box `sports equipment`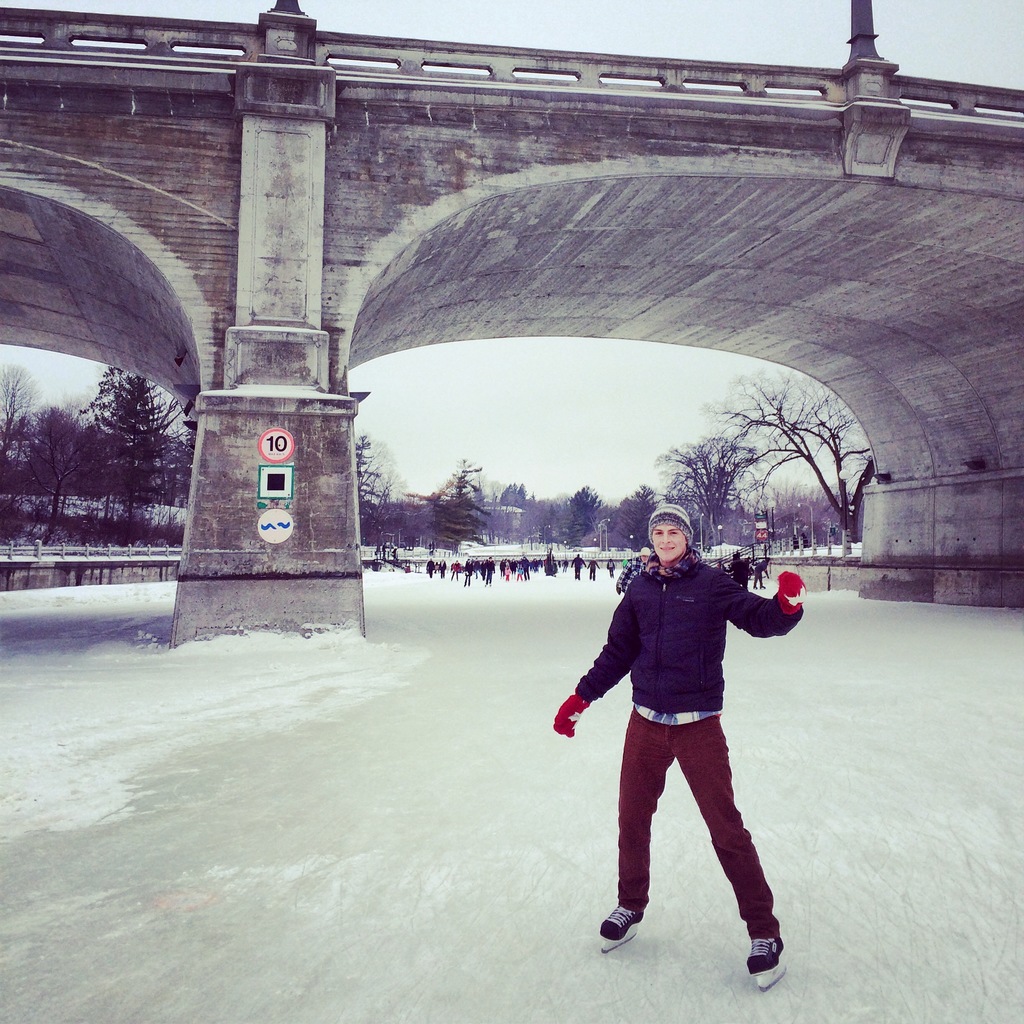
BBox(550, 687, 587, 739)
